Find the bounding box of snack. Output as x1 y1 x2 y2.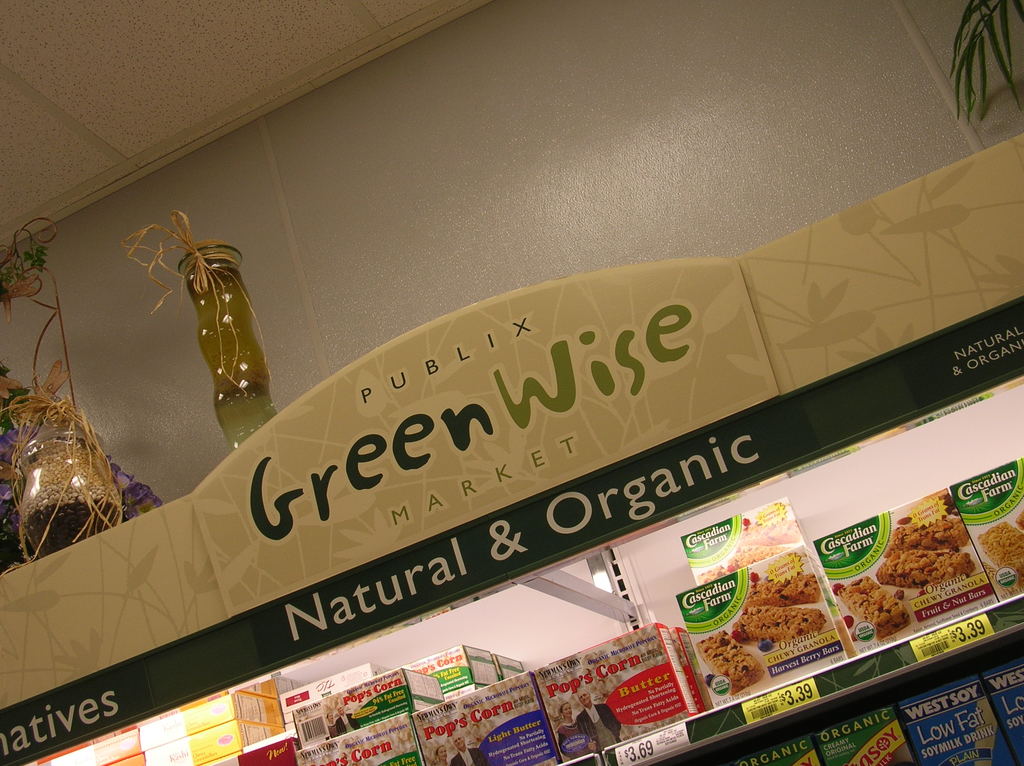
979 523 1023 584.
